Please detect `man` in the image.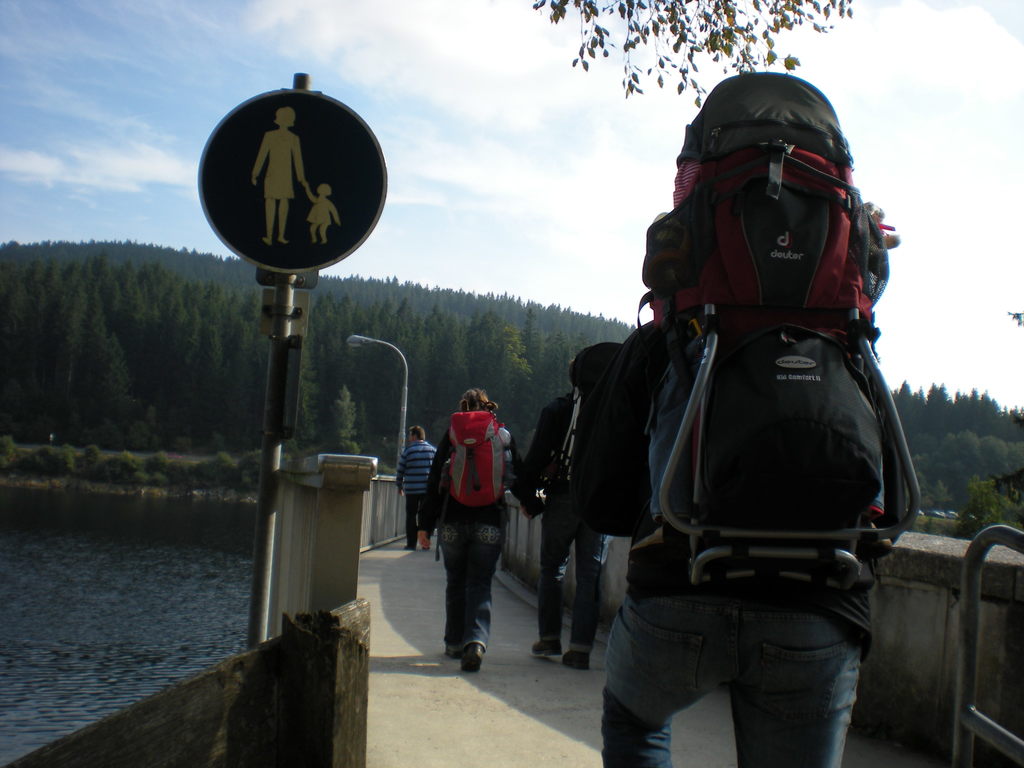
[x1=393, y1=424, x2=446, y2=544].
